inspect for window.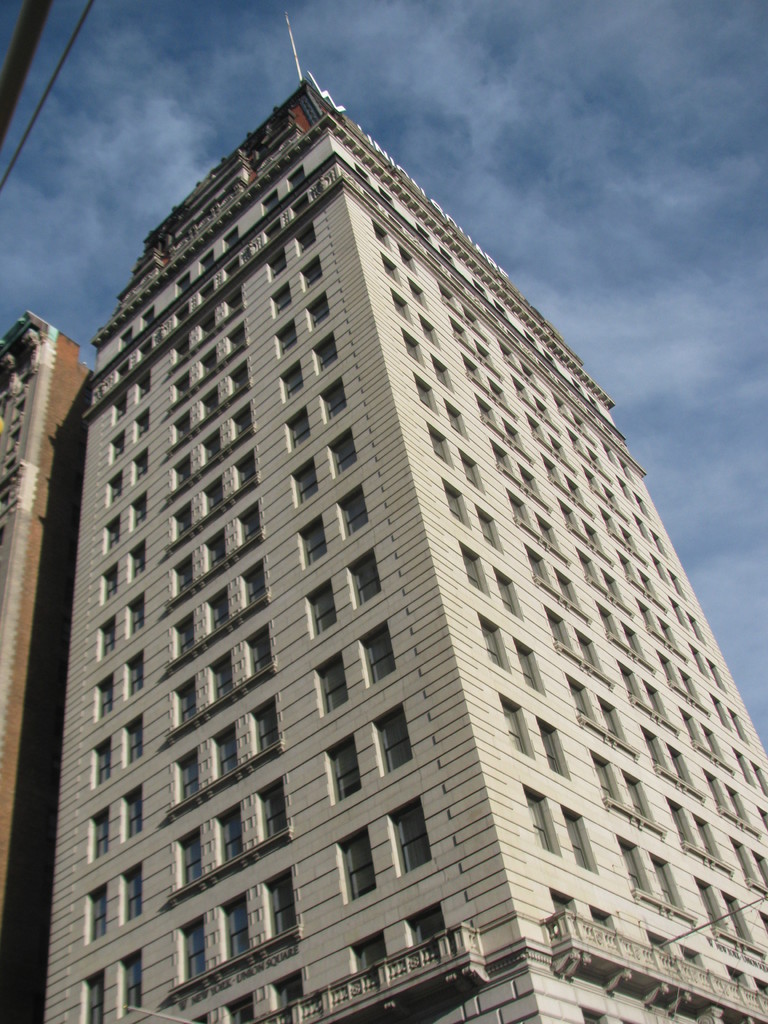
Inspection: crop(229, 999, 255, 1022).
